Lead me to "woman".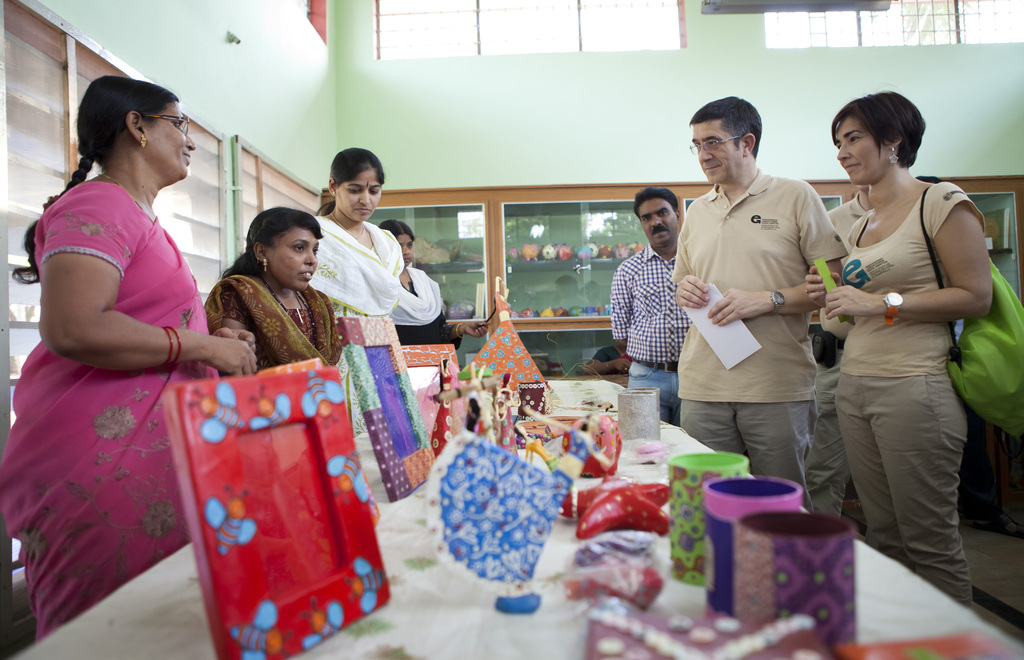
Lead to [x1=299, y1=139, x2=410, y2=341].
